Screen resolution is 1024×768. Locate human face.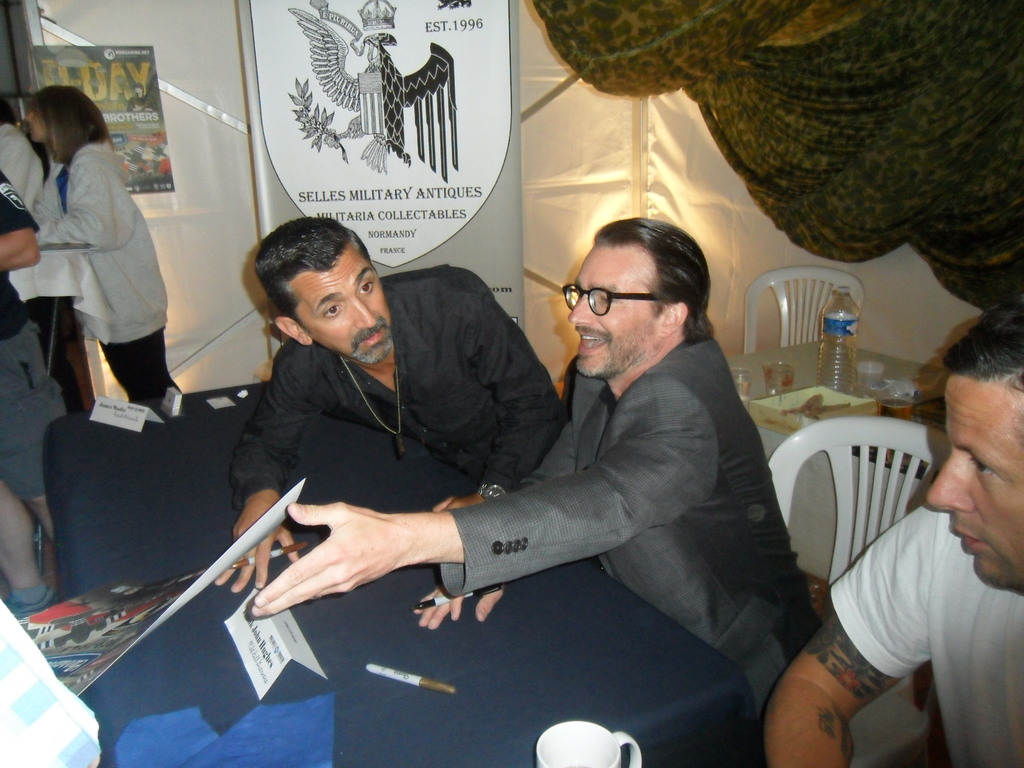
{"left": 25, "top": 107, "right": 48, "bottom": 142}.
